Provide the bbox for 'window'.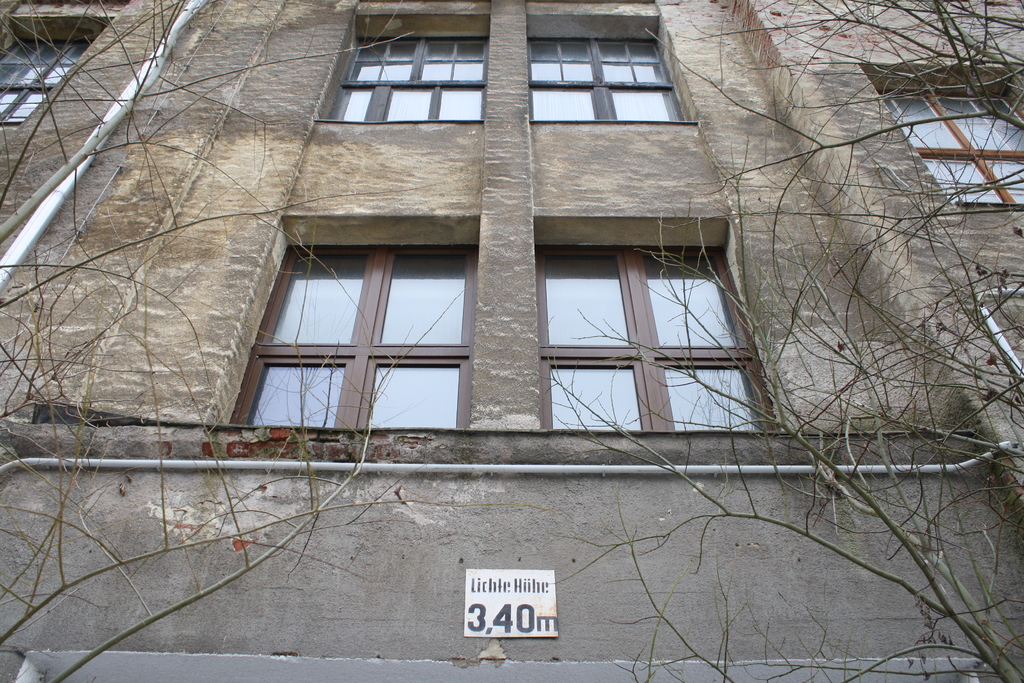
<region>0, 37, 89, 125</region>.
